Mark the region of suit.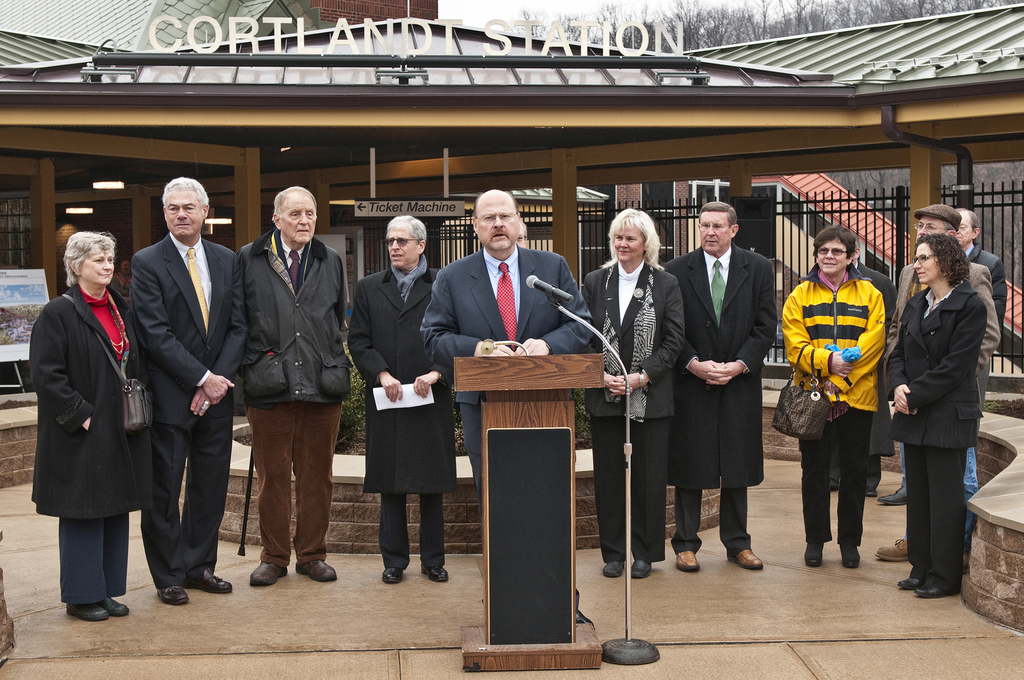
Region: 417,236,601,498.
